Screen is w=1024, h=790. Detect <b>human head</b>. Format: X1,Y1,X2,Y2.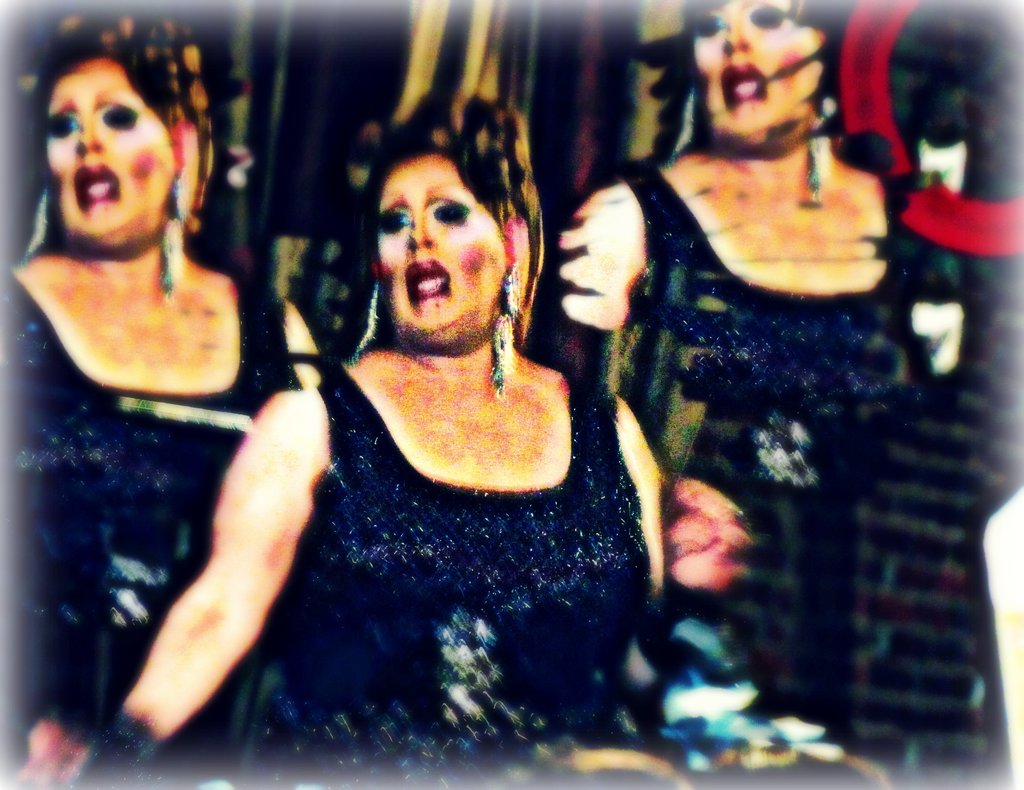
677,0,844,150.
